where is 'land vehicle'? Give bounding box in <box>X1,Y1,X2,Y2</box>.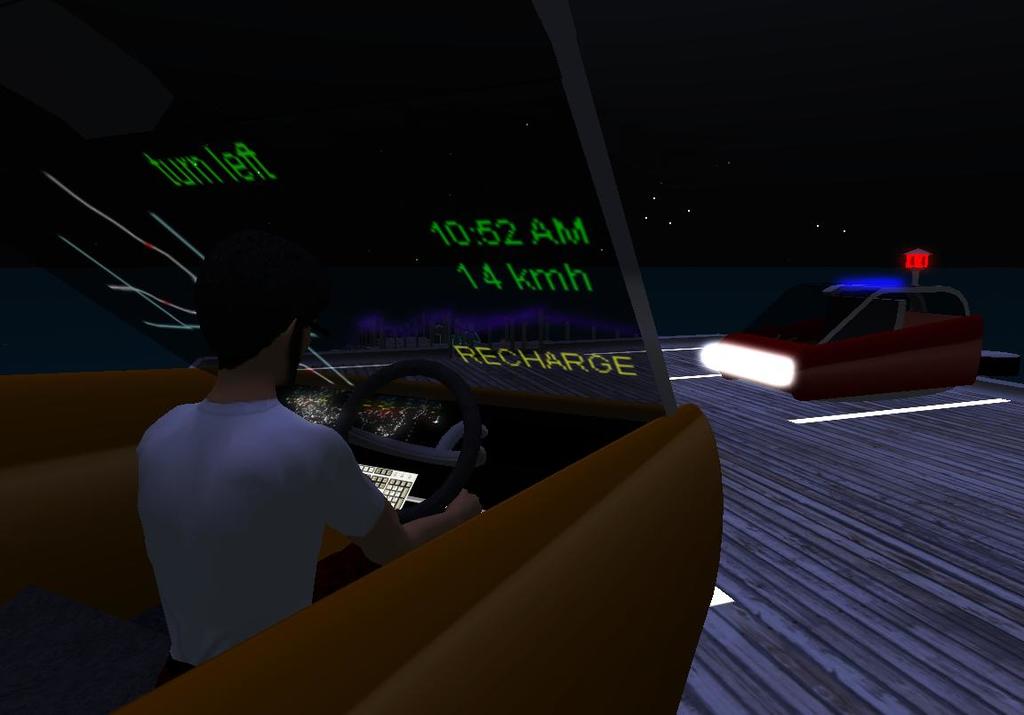
<box>696,284,983,406</box>.
